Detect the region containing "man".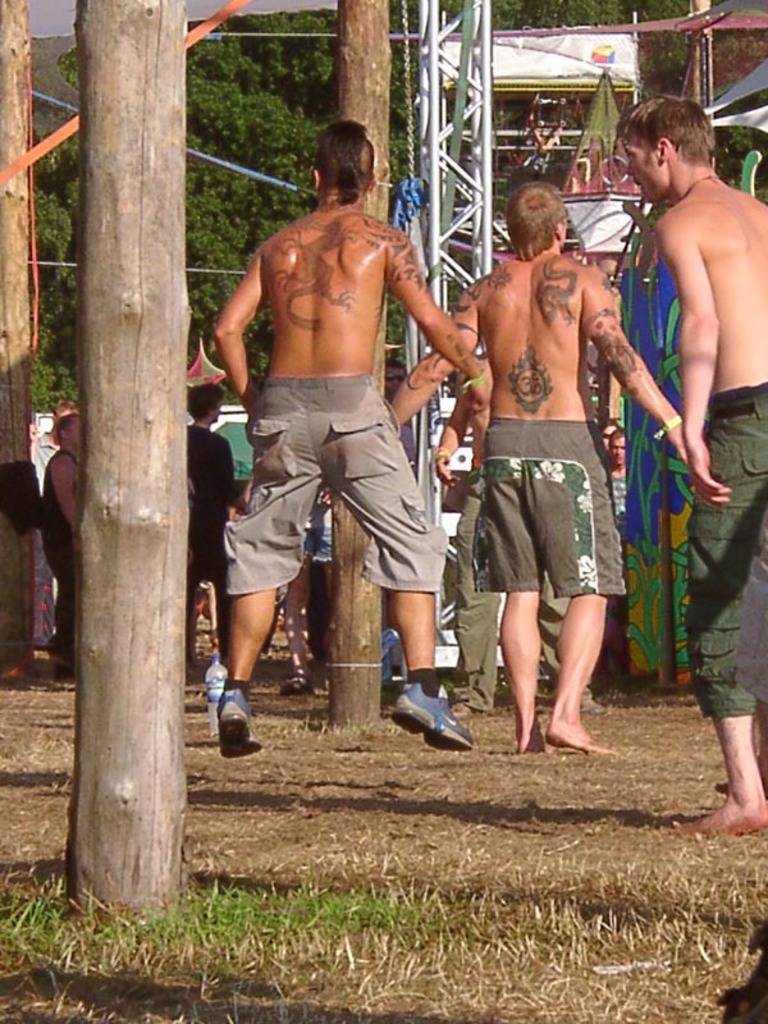
179, 385, 239, 685.
